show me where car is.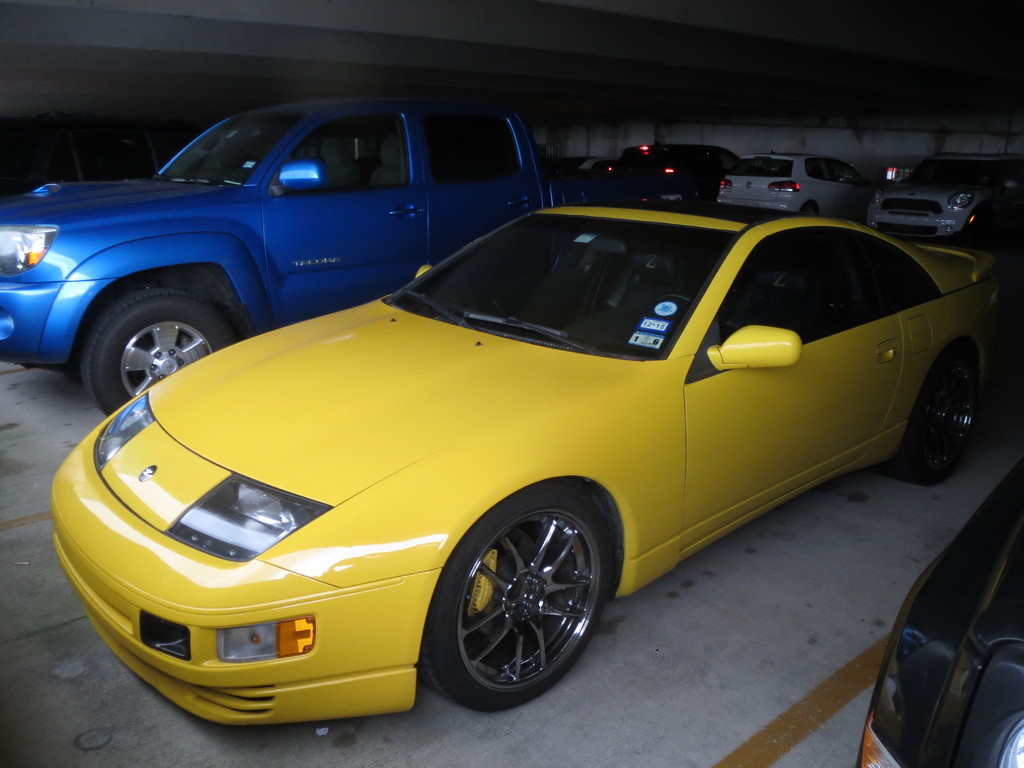
car is at {"left": 848, "top": 462, "right": 1023, "bottom": 767}.
